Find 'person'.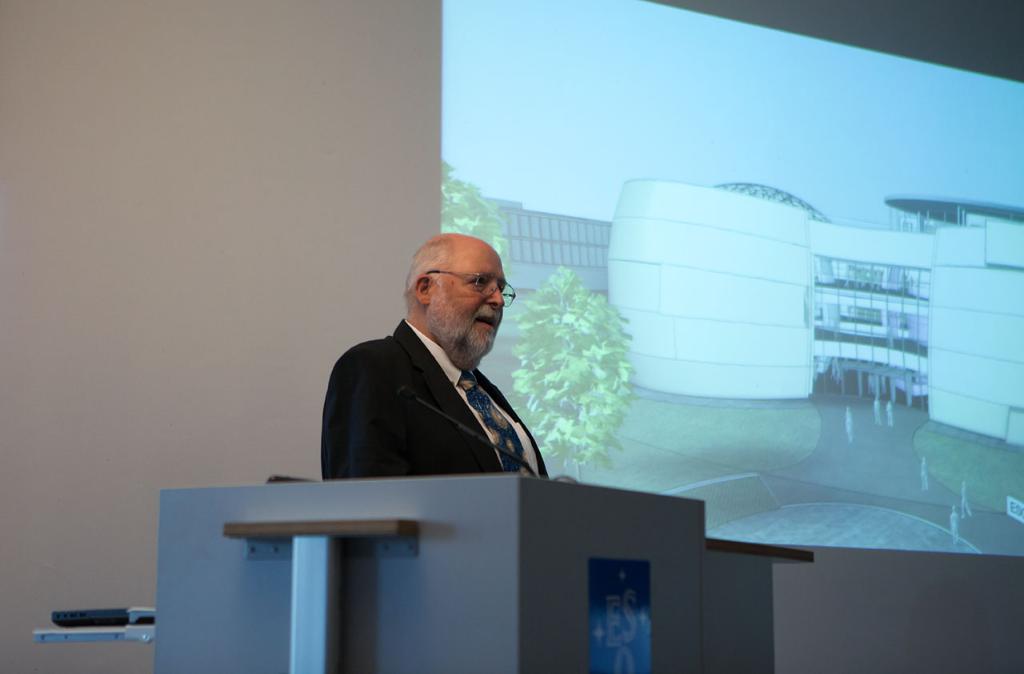
detection(322, 235, 551, 480).
